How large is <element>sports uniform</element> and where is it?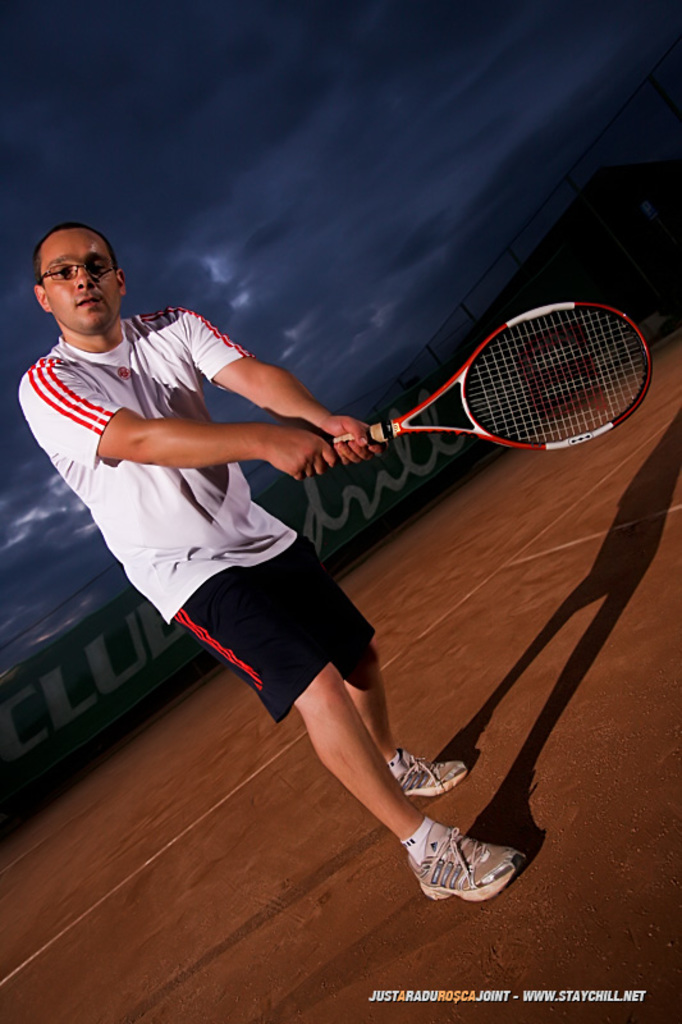
Bounding box: <box>0,288,394,739</box>.
